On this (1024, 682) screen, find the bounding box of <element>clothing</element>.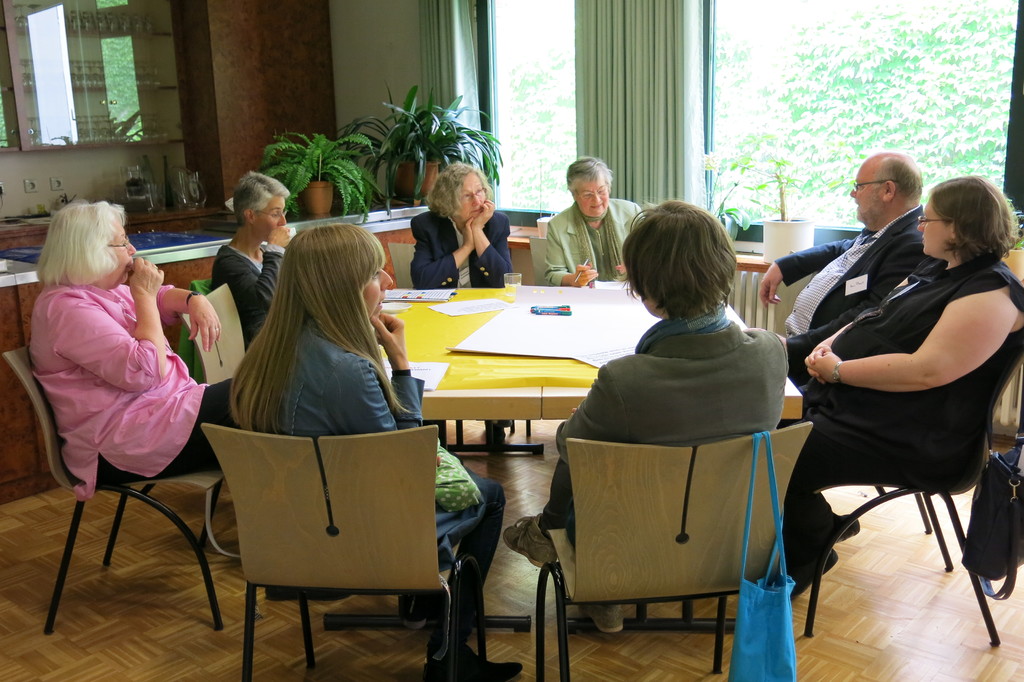
Bounding box: box=[30, 283, 230, 498].
